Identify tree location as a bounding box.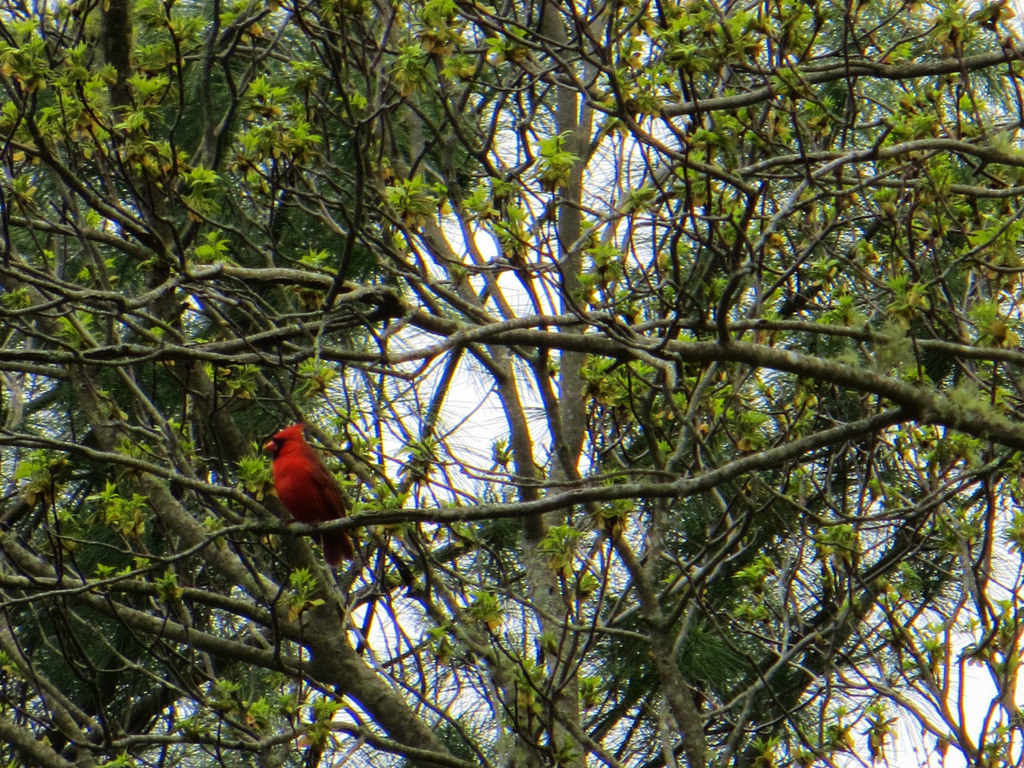
BBox(0, 0, 1023, 767).
